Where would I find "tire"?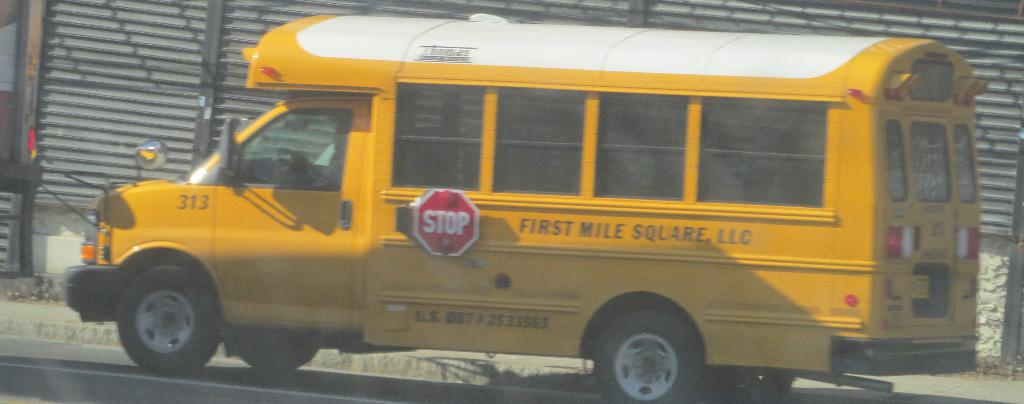
At pyautogui.locateOnScreen(117, 266, 221, 382).
